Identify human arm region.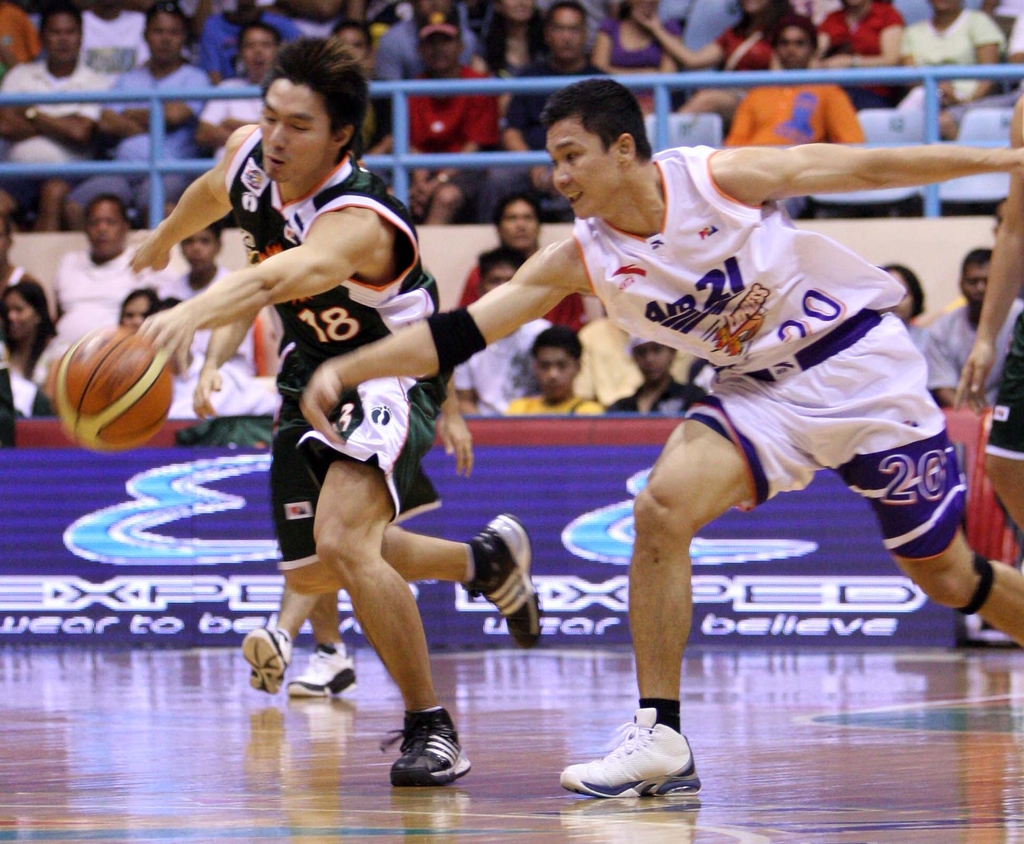
Region: region(497, 67, 556, 184).
